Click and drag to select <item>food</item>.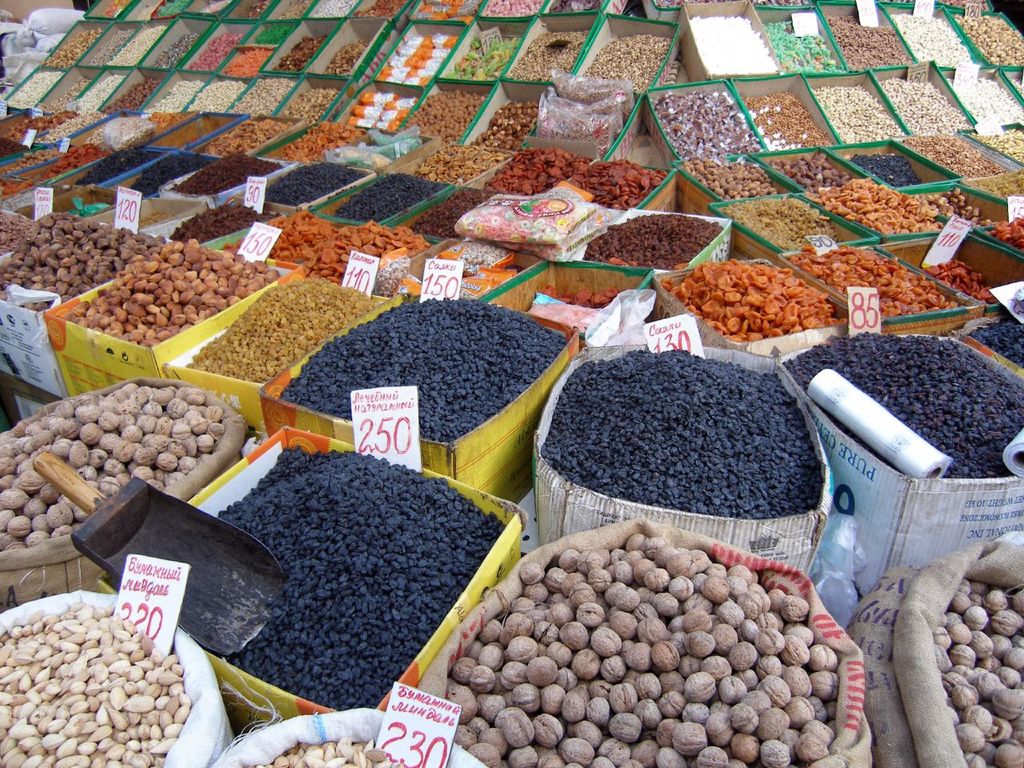
Selection: region(392, 97, 421, 111).
